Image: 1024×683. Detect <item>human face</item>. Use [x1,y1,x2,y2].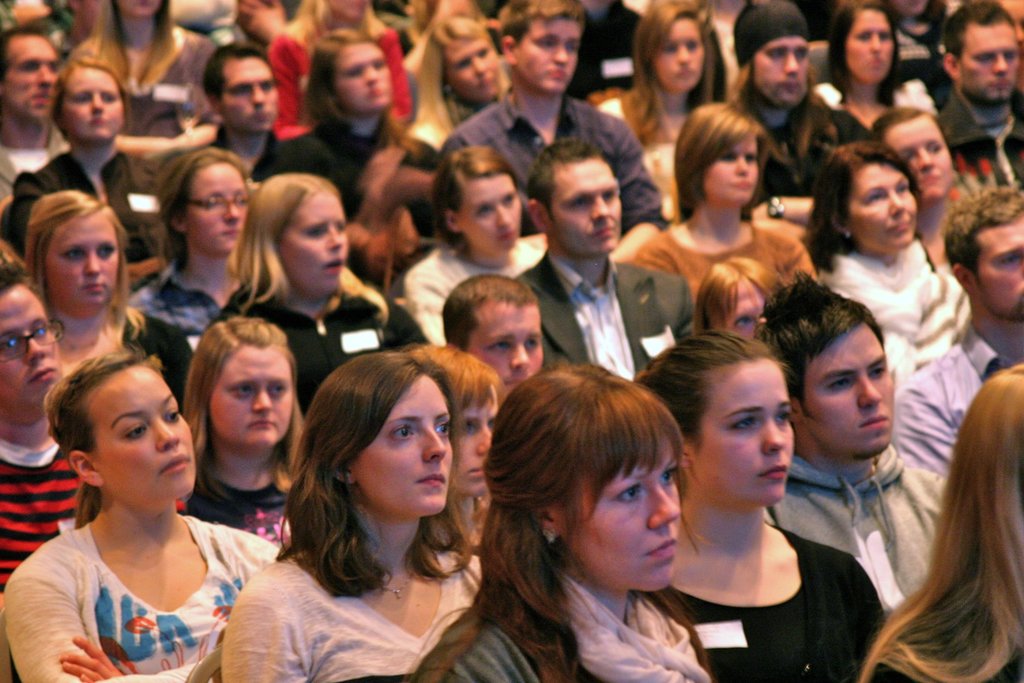
[351,373,456,516].
